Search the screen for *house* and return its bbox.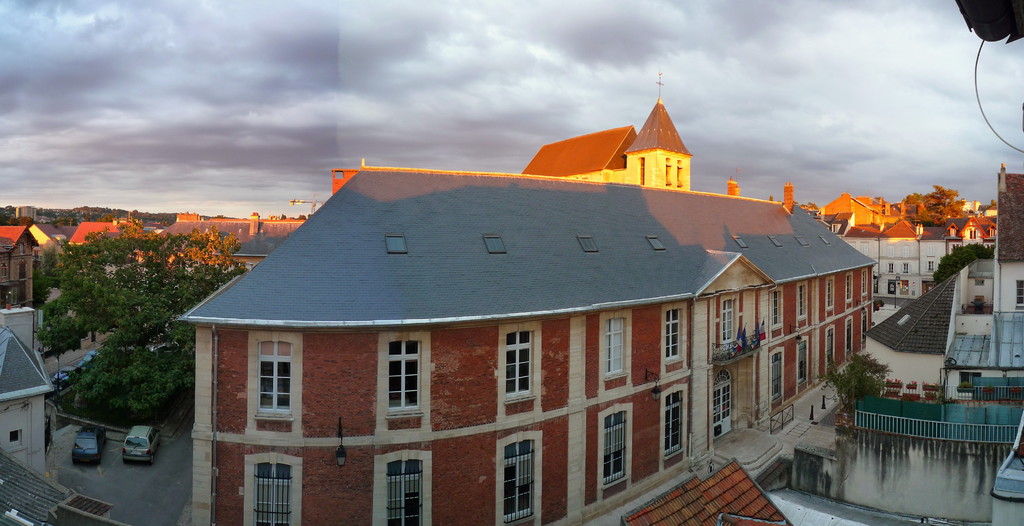
Found: [x1=821, y1=193, x2=999, y2=303].
